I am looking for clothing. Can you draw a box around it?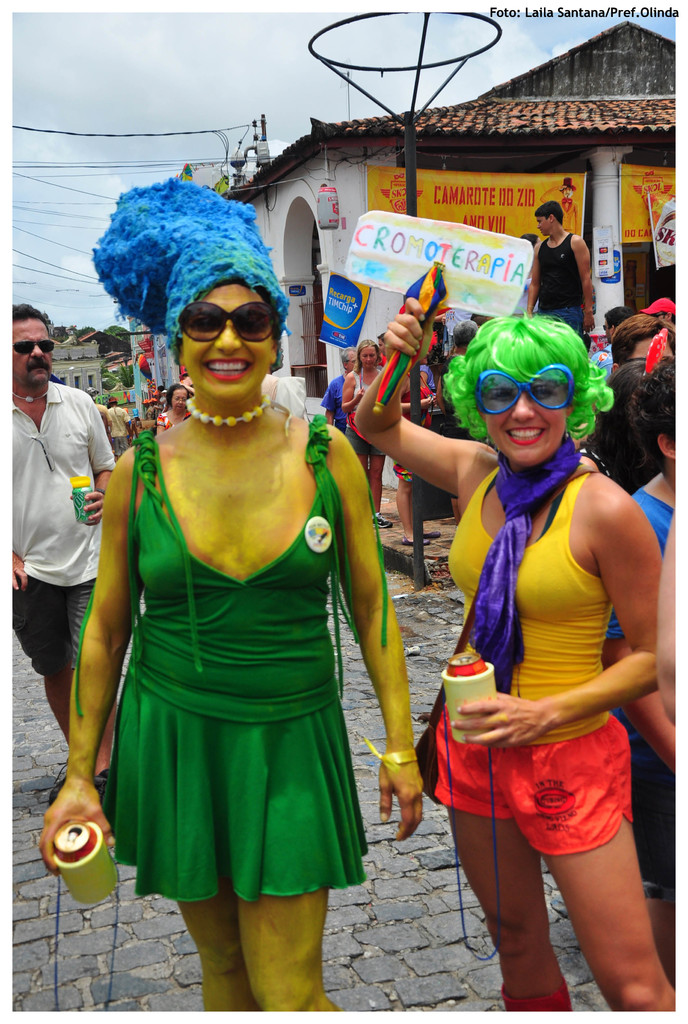
Sure, the bounding box is (left=453, top=467, right=612, bottom=713).
